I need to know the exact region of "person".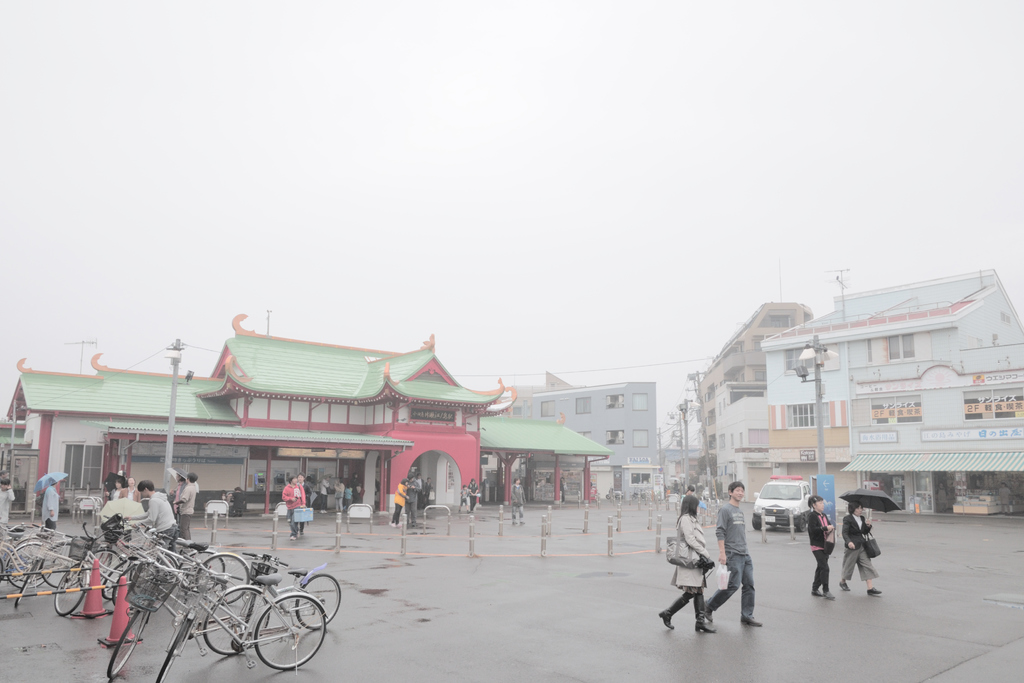
Region: l=119, t=481, r=175, b=555.
